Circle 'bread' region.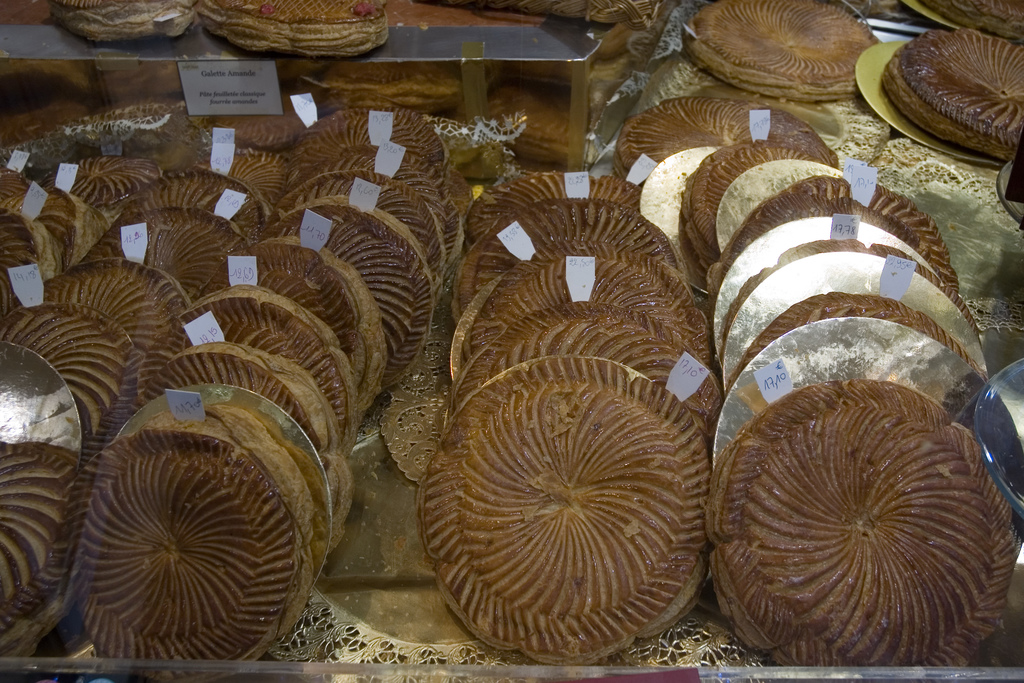
Region: 198:0:389:70.
